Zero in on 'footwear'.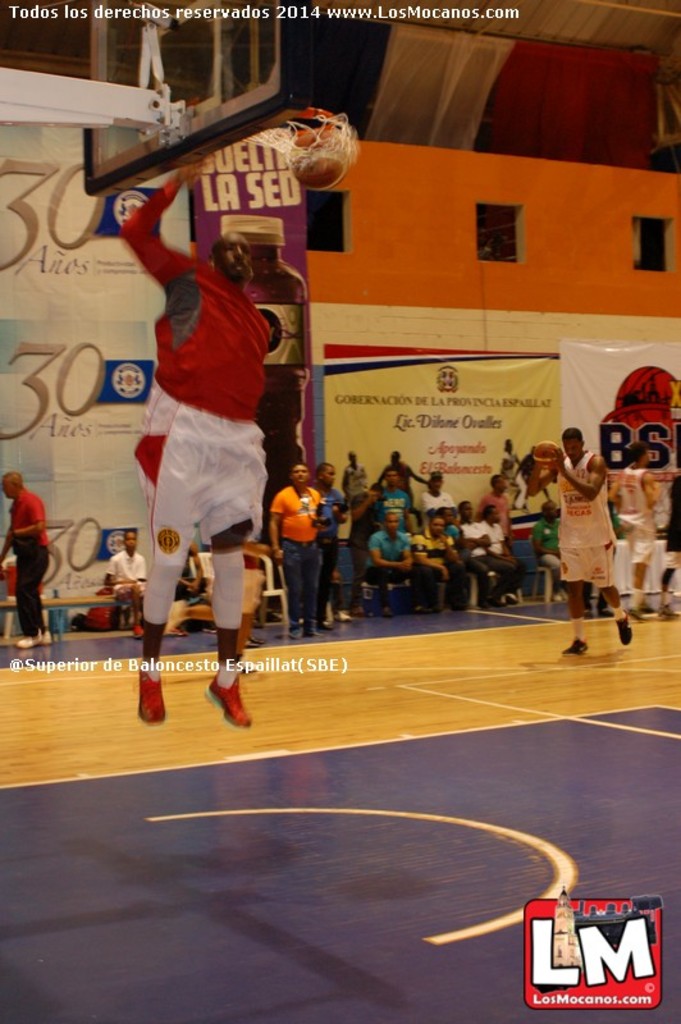
Zeroed in: [563,637,588,657].
